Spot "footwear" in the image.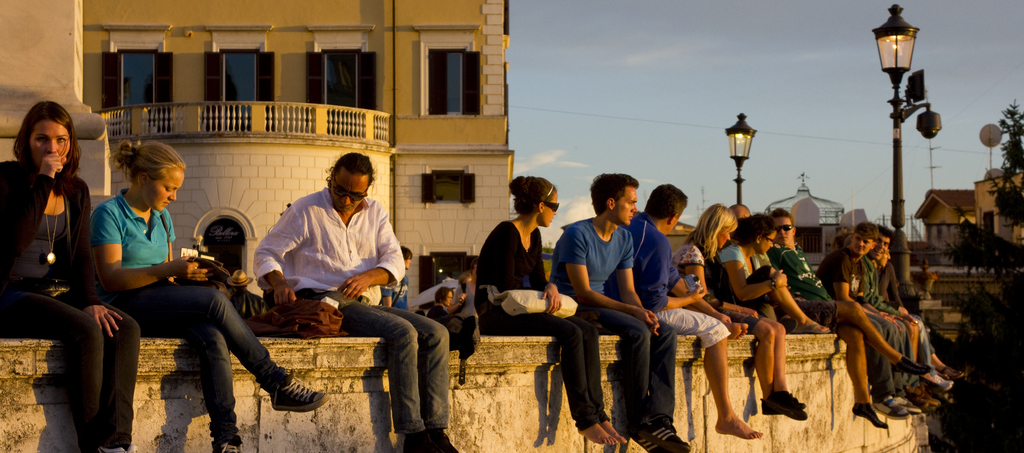
"footwear" found at bbox=[209, 434, 240, 452].
